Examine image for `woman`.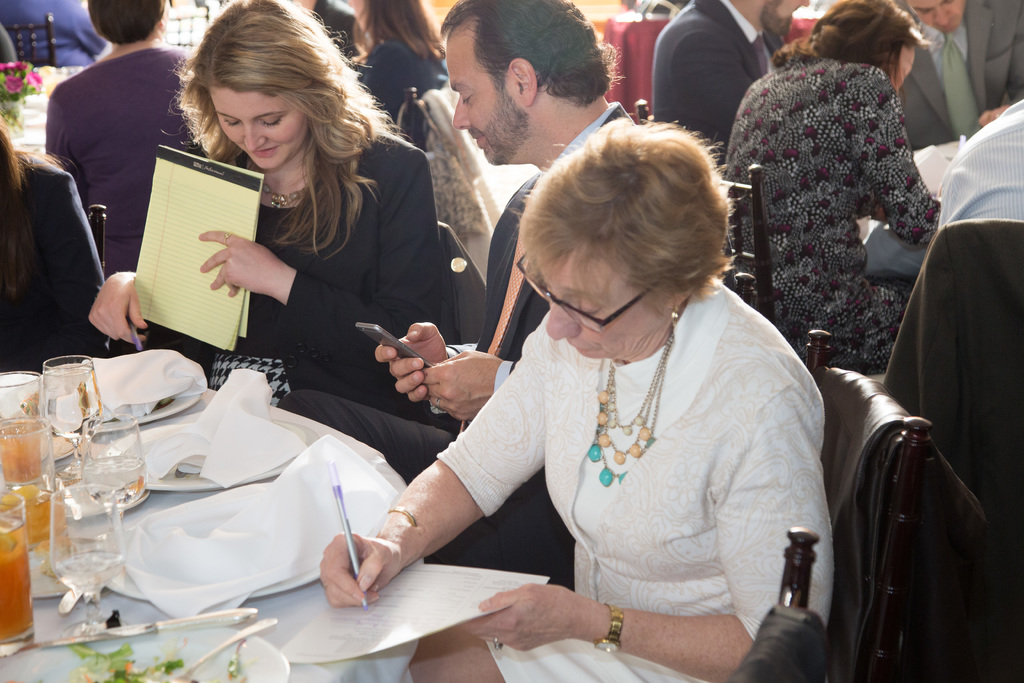
Examination result: [45, 0, 199, 288].
